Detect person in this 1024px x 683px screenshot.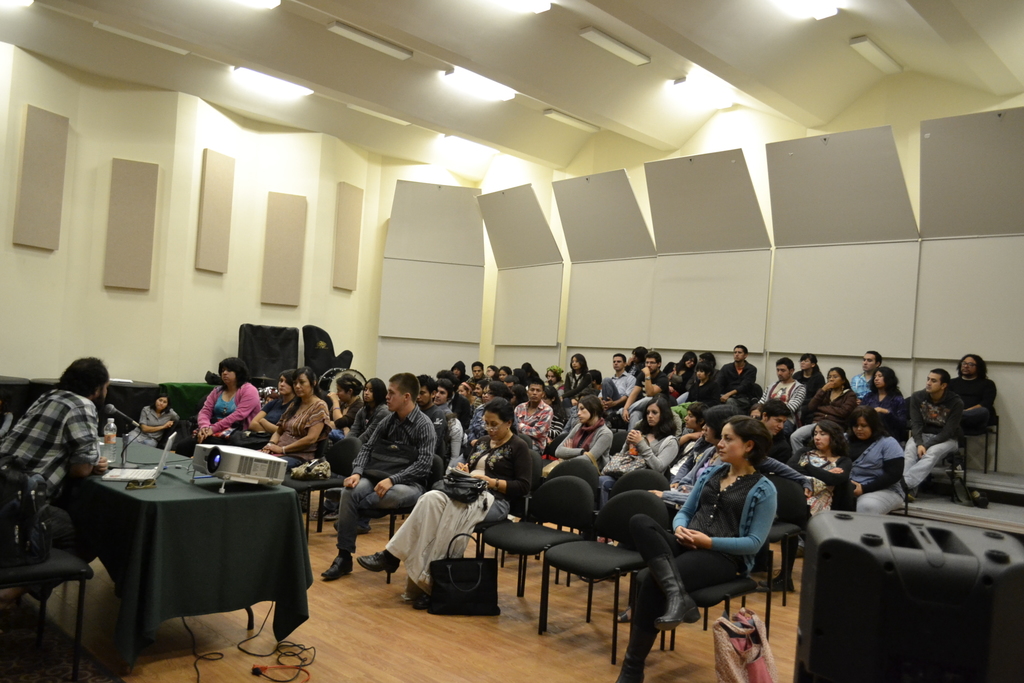
Detection: <box>122,390,182,450</box>.
